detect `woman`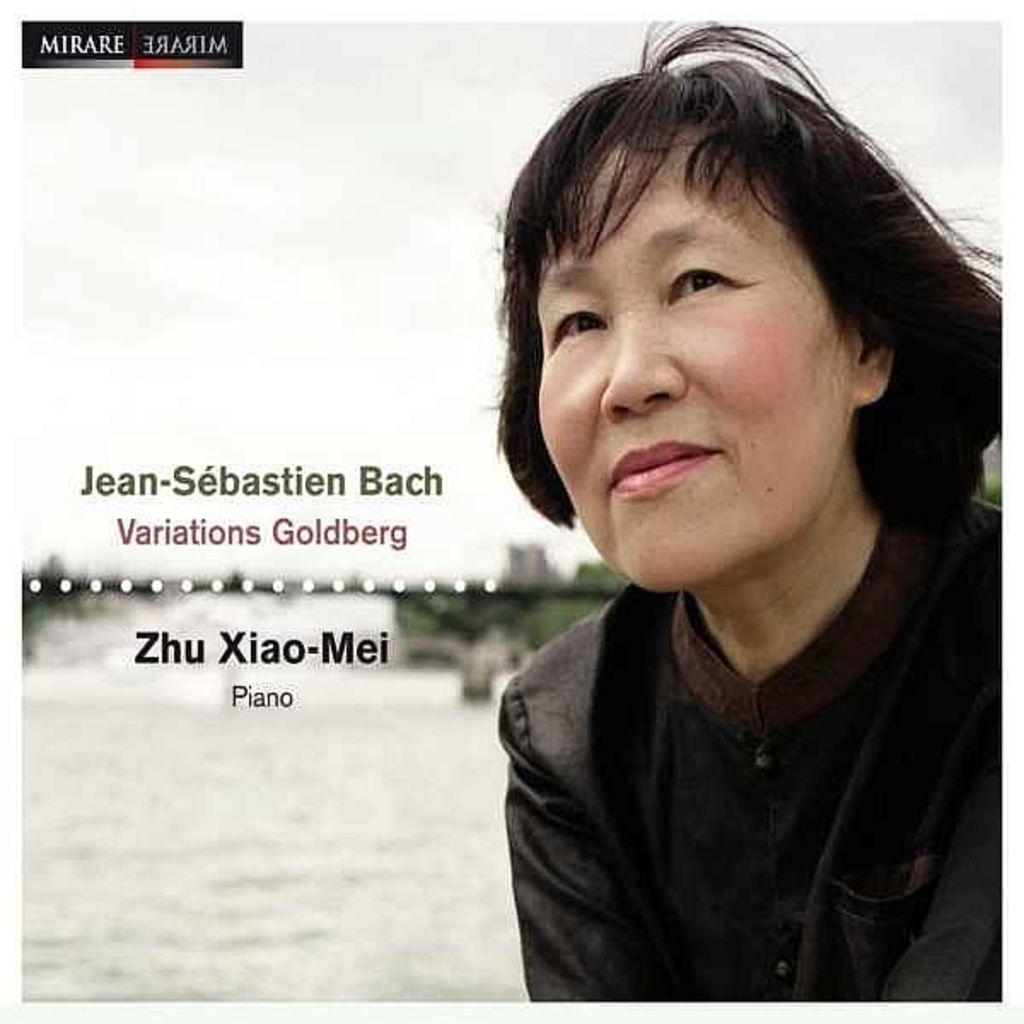
x1=372 y1=36 x2=1023 y2=1022
